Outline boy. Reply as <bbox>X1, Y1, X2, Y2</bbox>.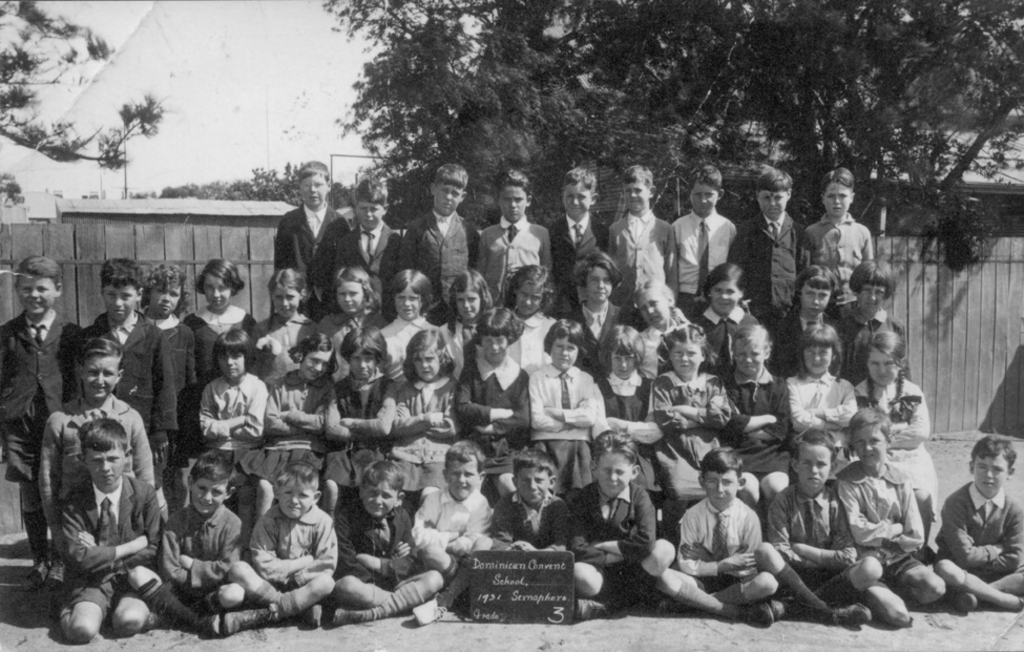
<bbox>223, 460, 338, 635</bbox>.
